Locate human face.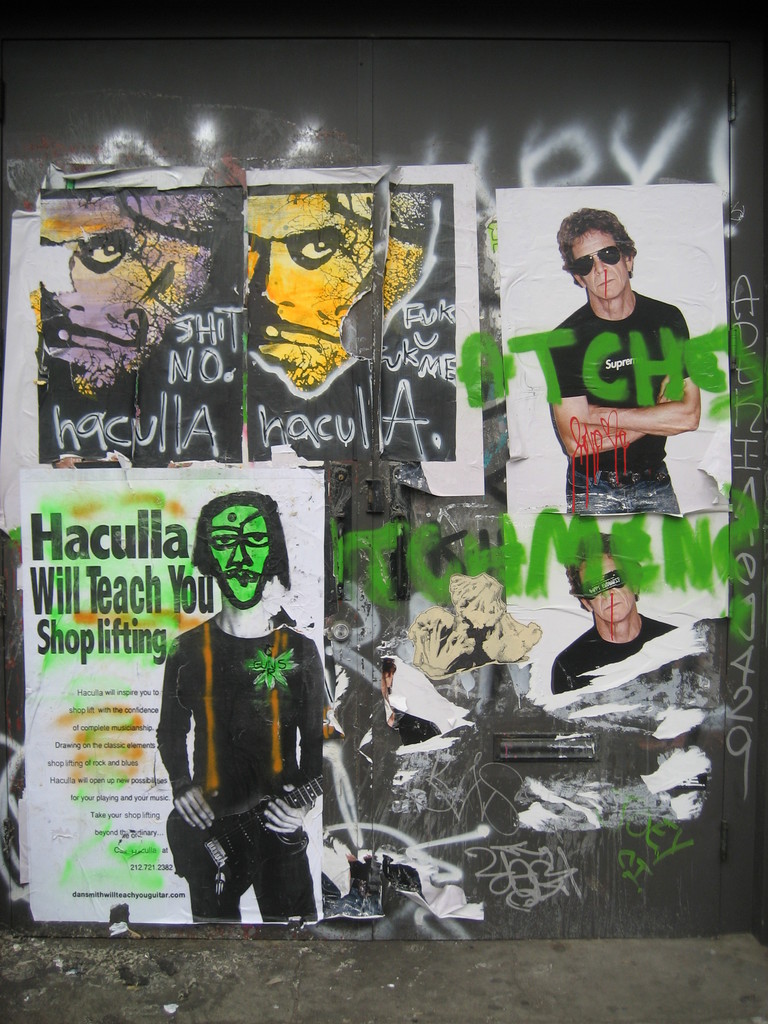
Bounding box: {"left": 580, "top": 556, "right": 630, "bottom": 622}.
